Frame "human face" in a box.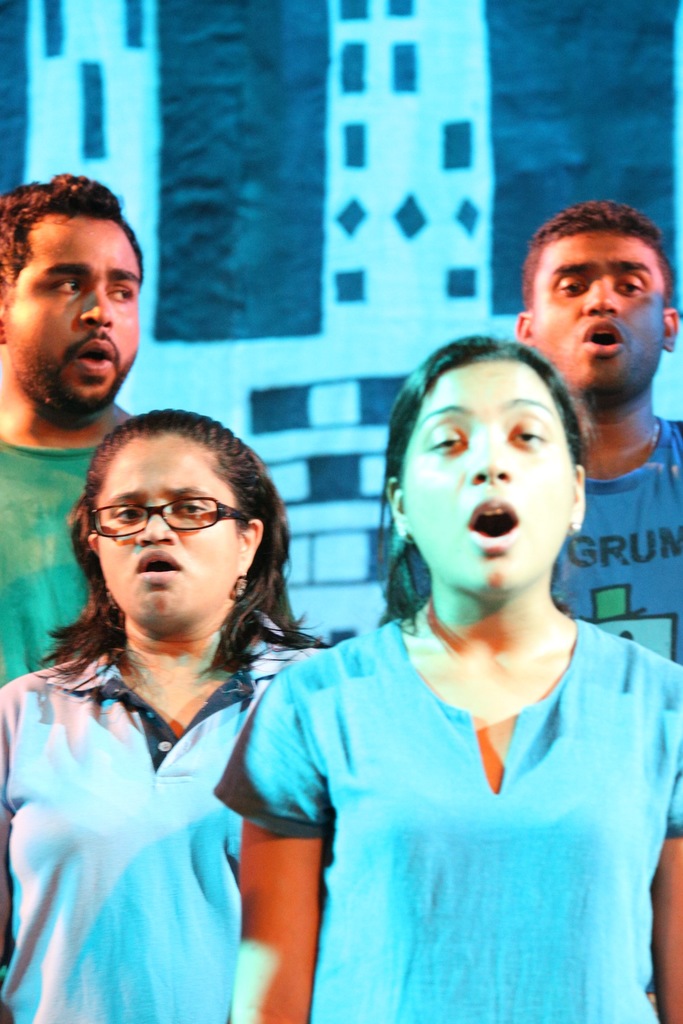
crop(397, 364, 572, 599).
